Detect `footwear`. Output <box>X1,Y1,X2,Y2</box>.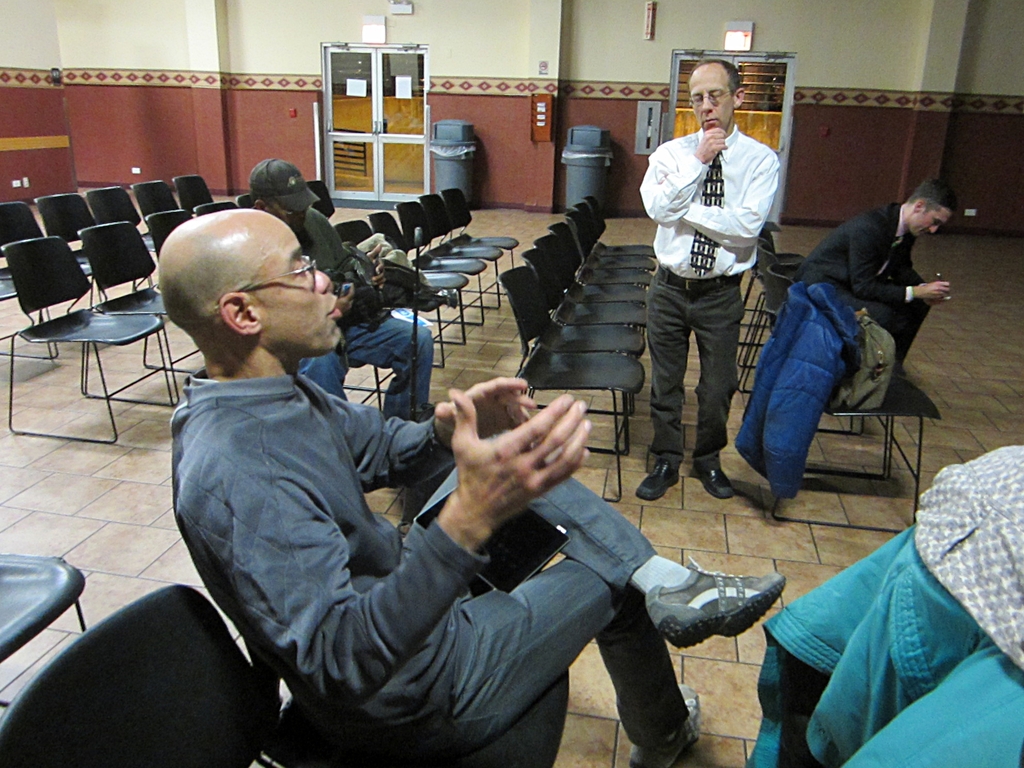
<box>690,467,736,499</box>.
